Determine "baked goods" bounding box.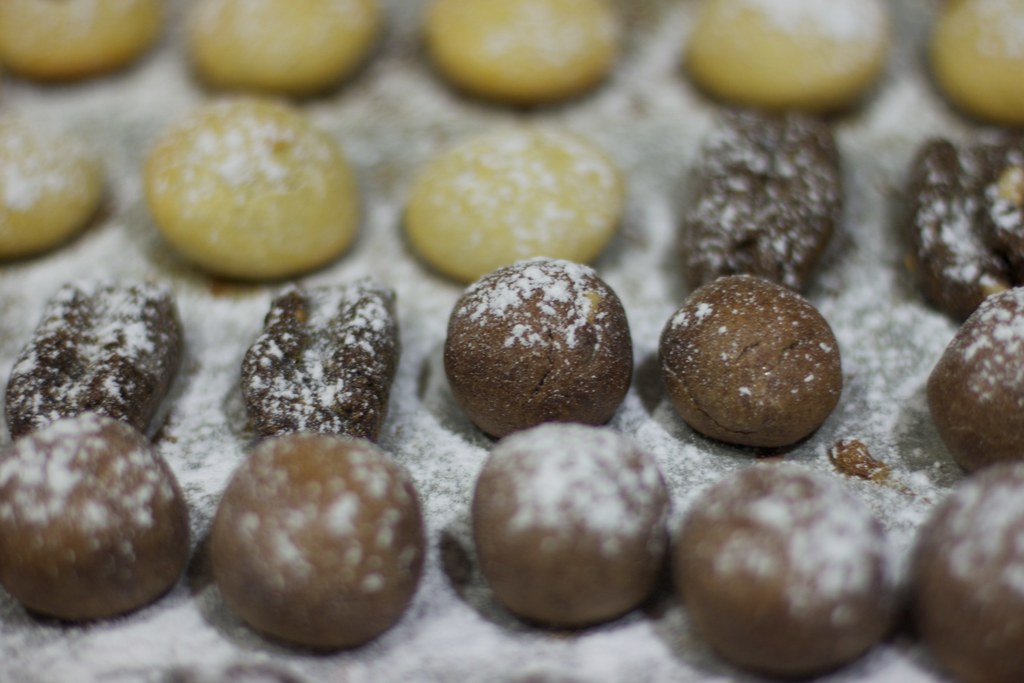
Determined: box=[676, 106, 849, 295].
